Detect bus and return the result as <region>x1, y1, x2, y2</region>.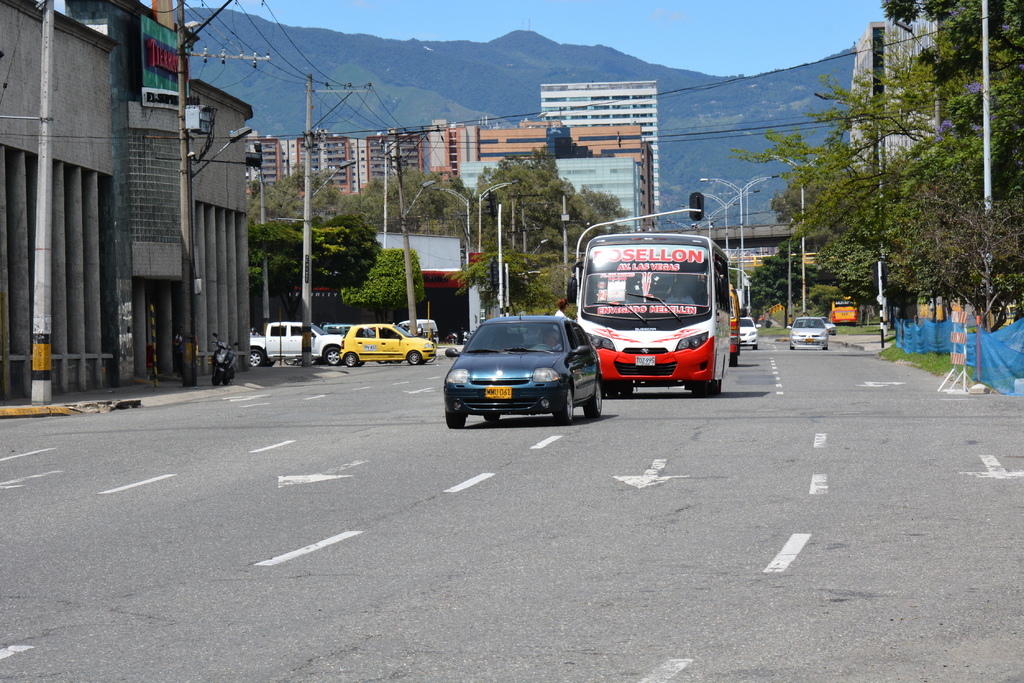
<region>831, 295, 858, 323</region>.
